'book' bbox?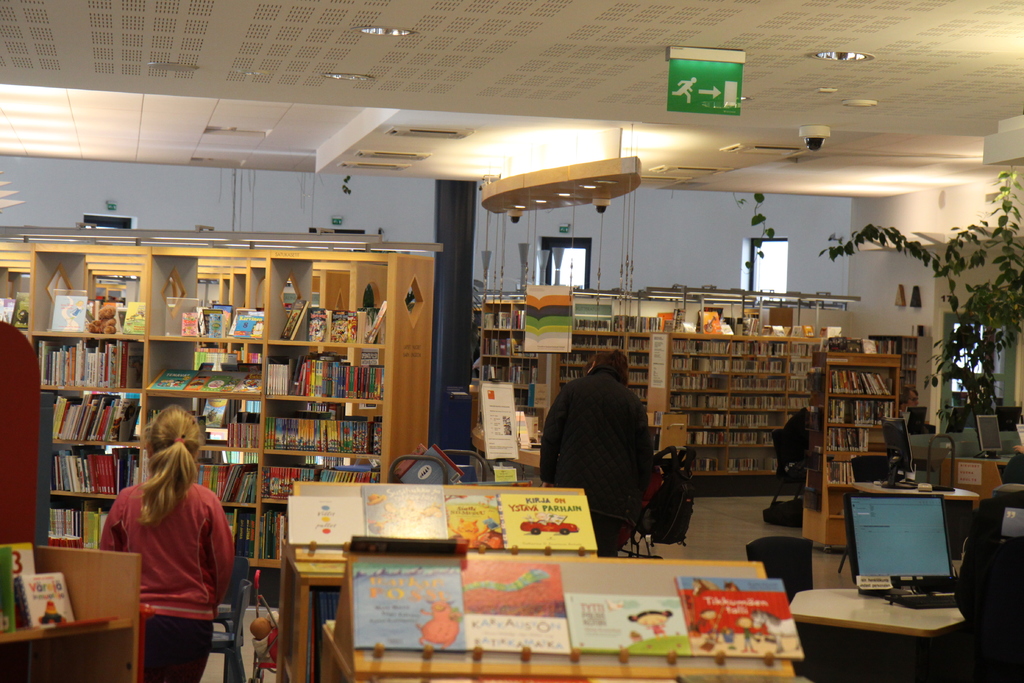
locate(285, 491, 364, 548)
